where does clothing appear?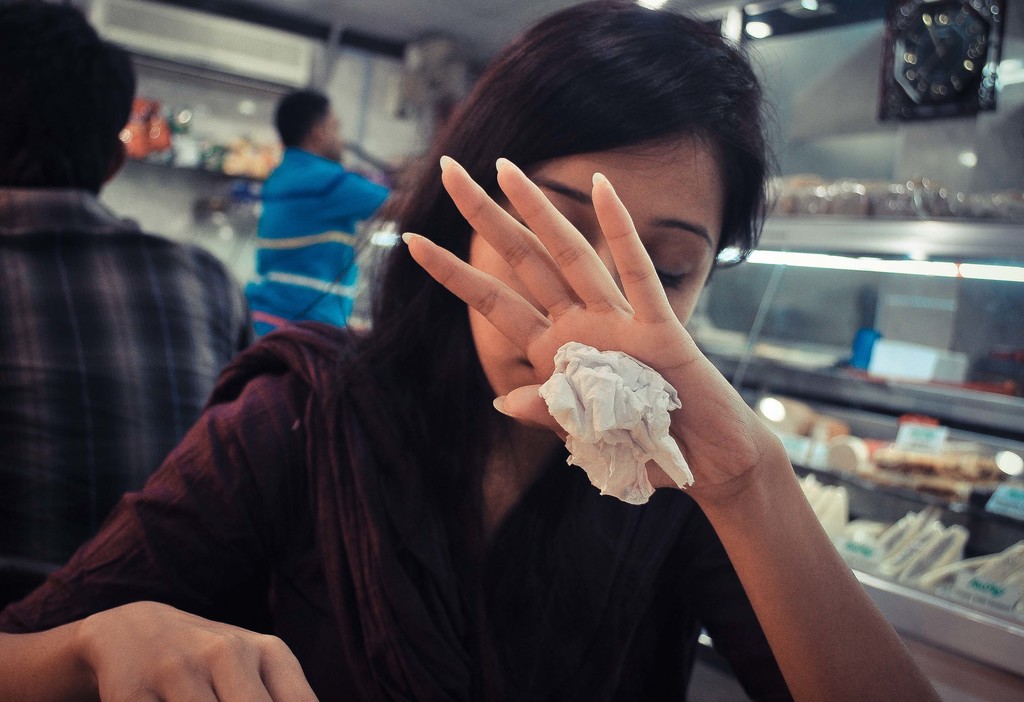
Appears at (x1=0, y1=184, x2=256, y2=608).
